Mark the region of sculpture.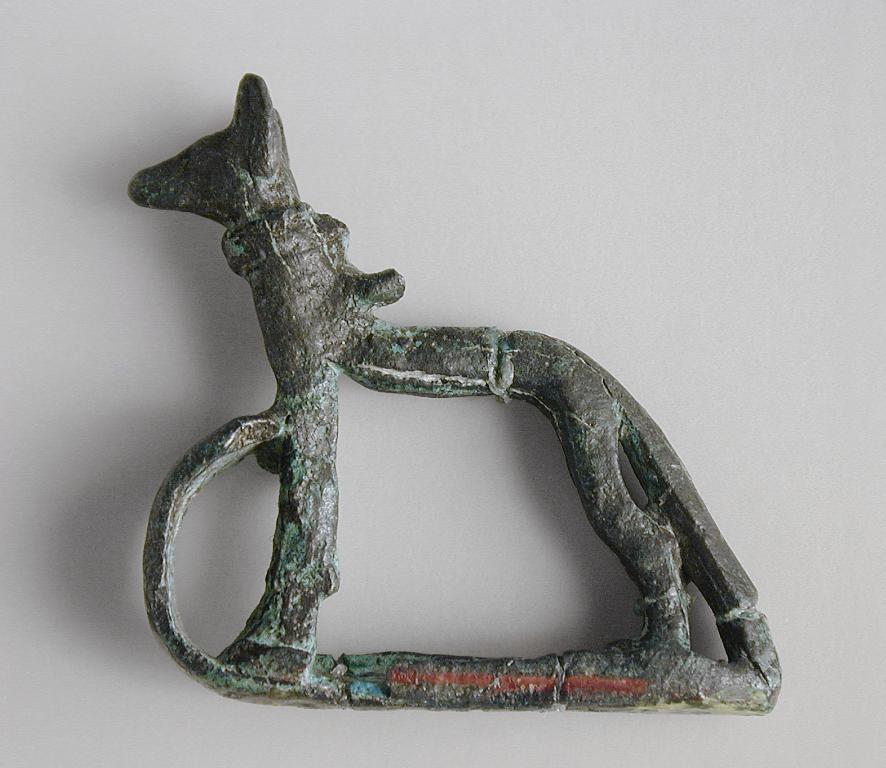
Region: (130, 70, 778, 718).
